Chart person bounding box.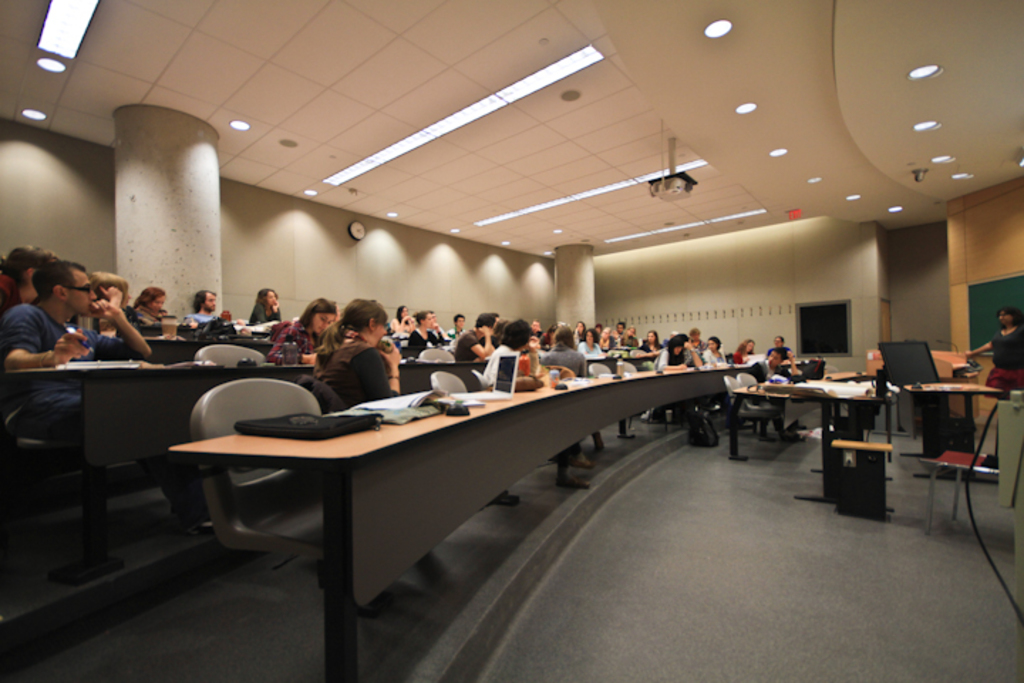
Charted: <bbox>616, 327, 637, 350</bbox>.
